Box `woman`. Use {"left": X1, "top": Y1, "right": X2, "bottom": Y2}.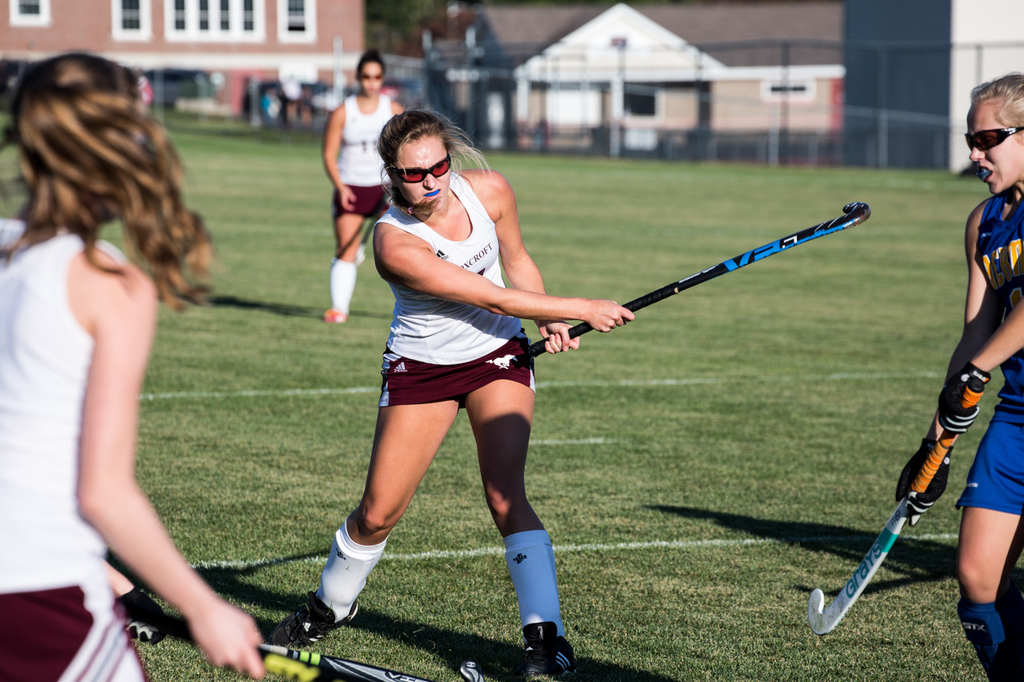
{"left": 0, "top": 50, "right": 266, "bottom": 681}.
